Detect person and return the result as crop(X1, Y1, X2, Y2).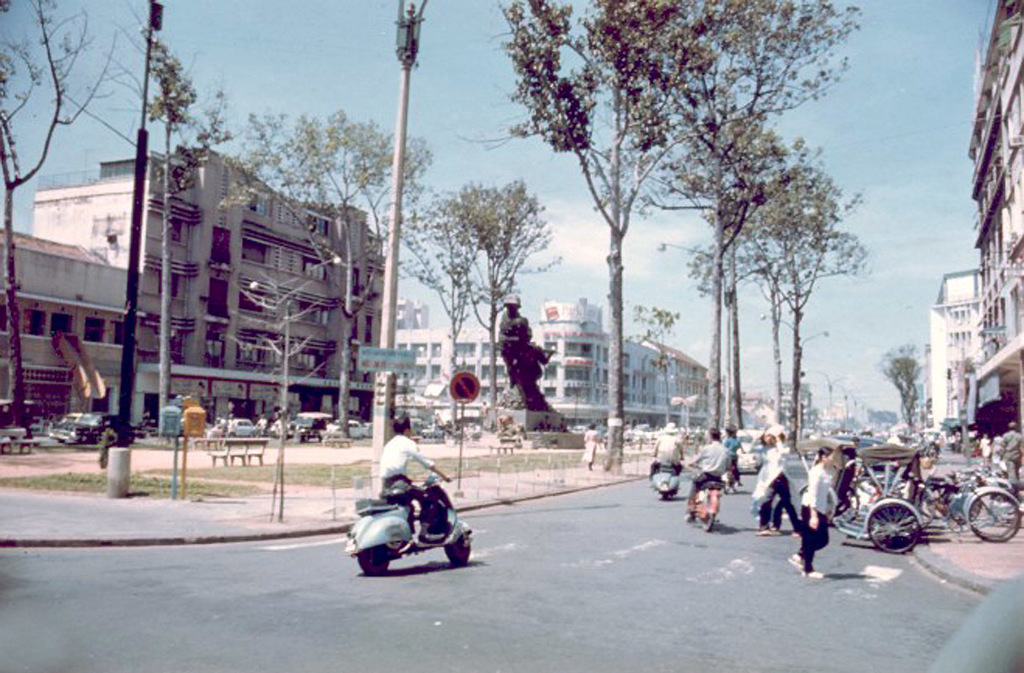
crop(647, 422, 682, 486).
